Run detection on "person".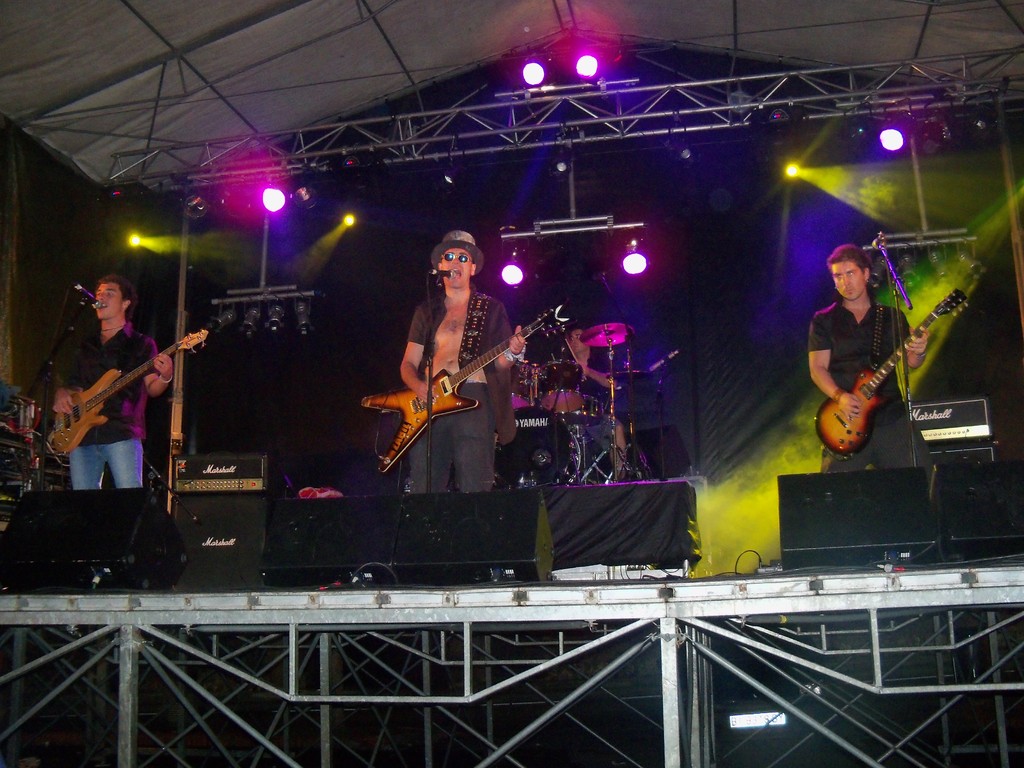
Result: {"x1": 810, "y1": 236, "x2": 941, "y2": 489}.
